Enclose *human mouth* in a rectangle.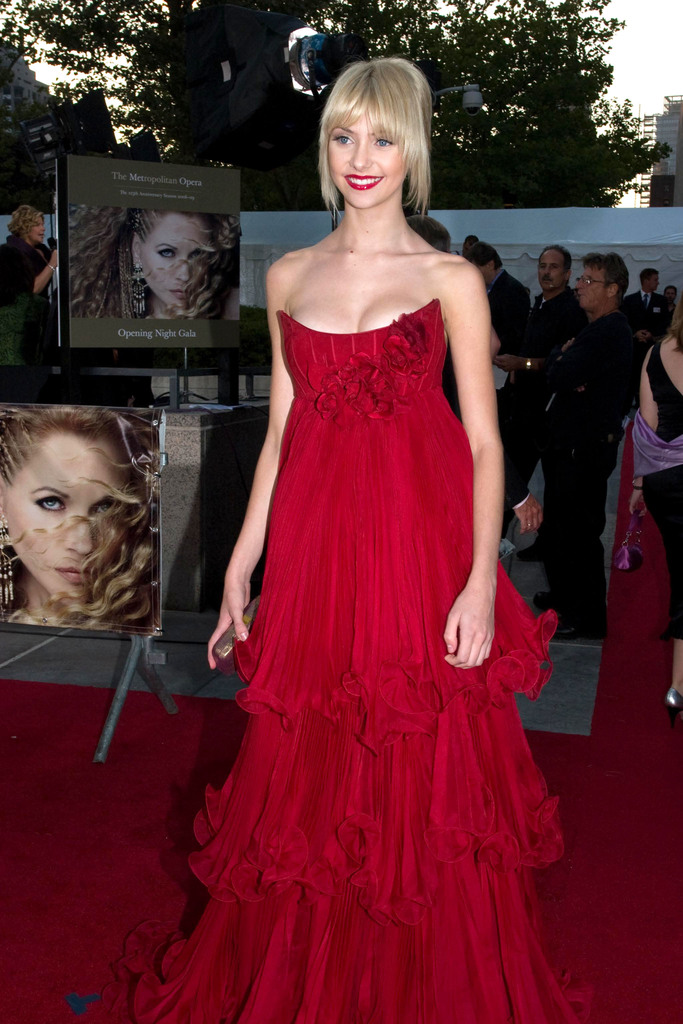
[left=55, top=566, right=83, bottom=585].
